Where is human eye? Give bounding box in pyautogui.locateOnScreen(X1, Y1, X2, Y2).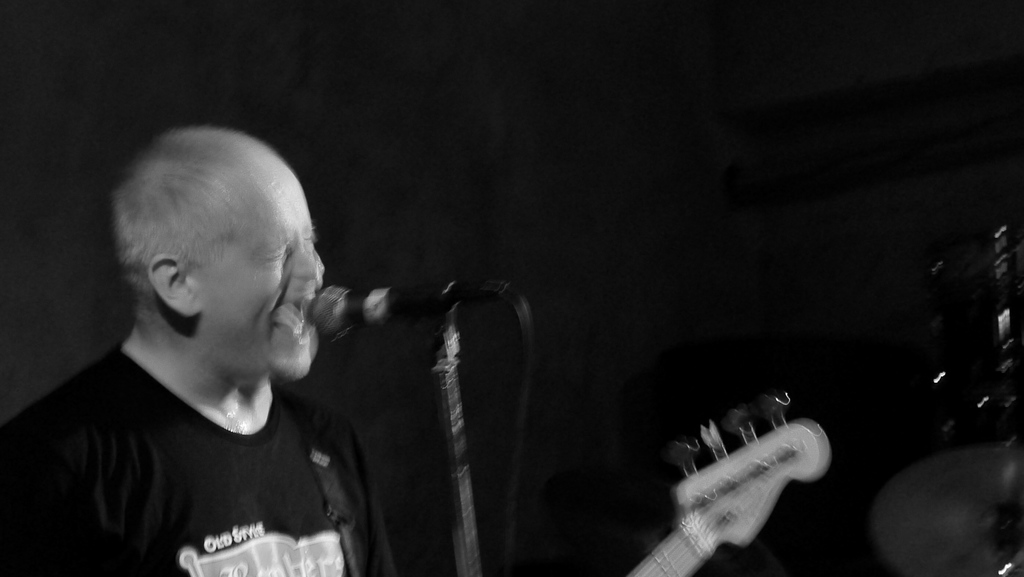
pyautogui.locateOnScreen(263, 247, 291, 264).
